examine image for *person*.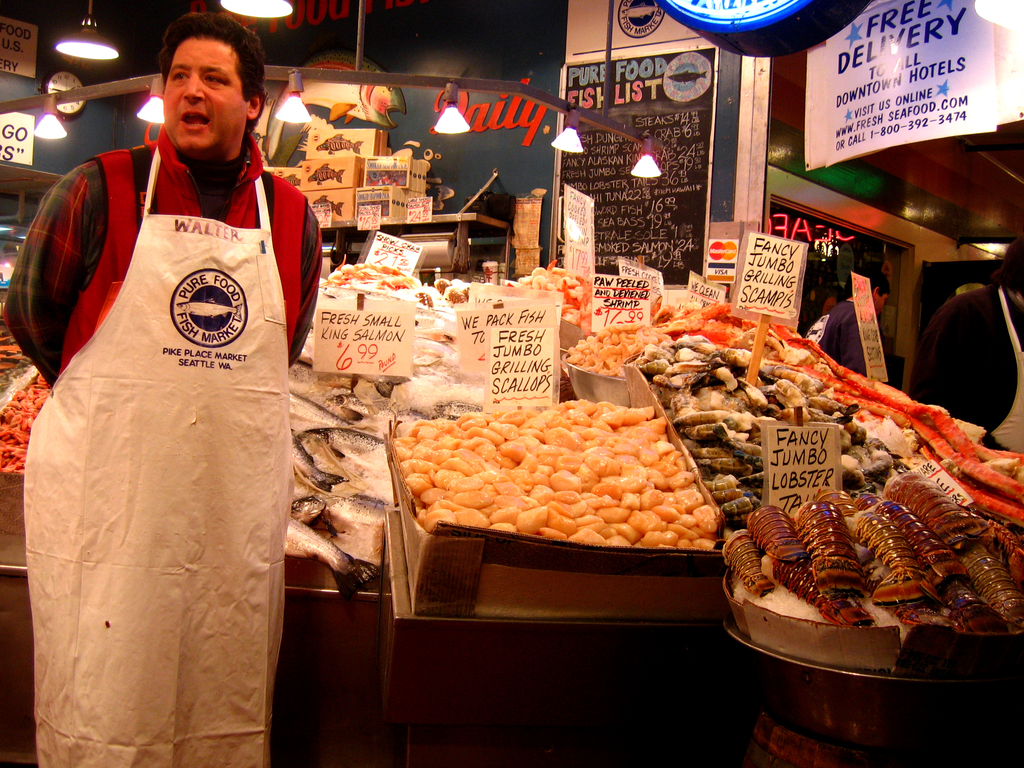
Examination result: bbox(22, 20, 312, 767).
